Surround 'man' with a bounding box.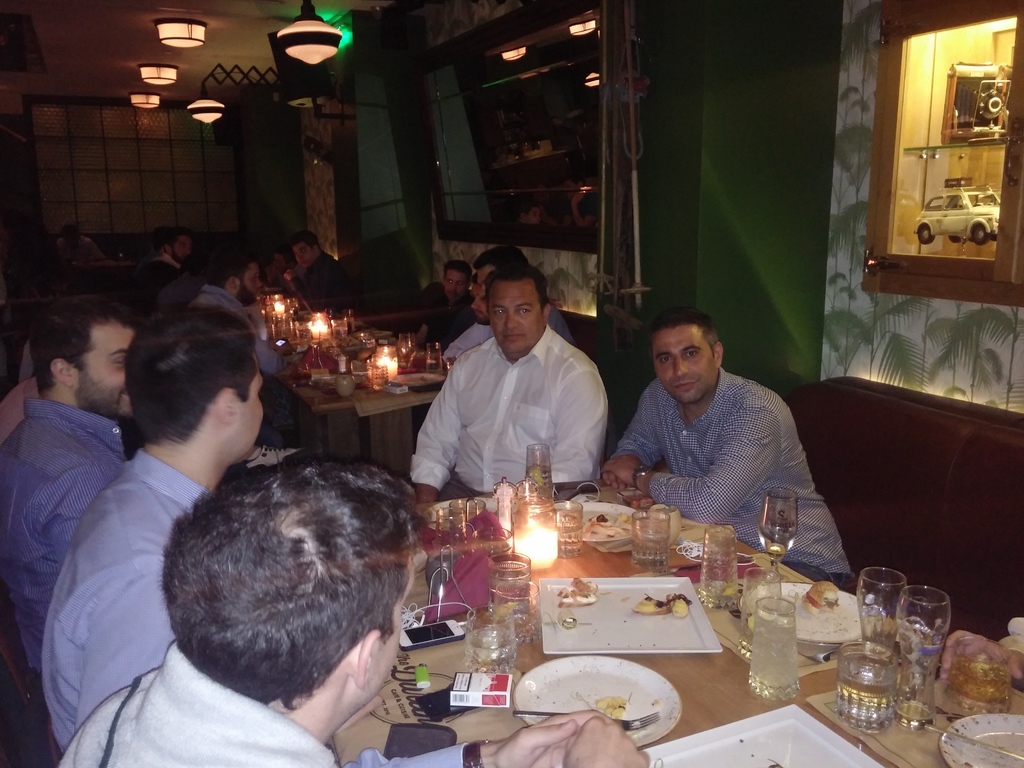
(x1=0, y1=294, x2=134, y2=712).
